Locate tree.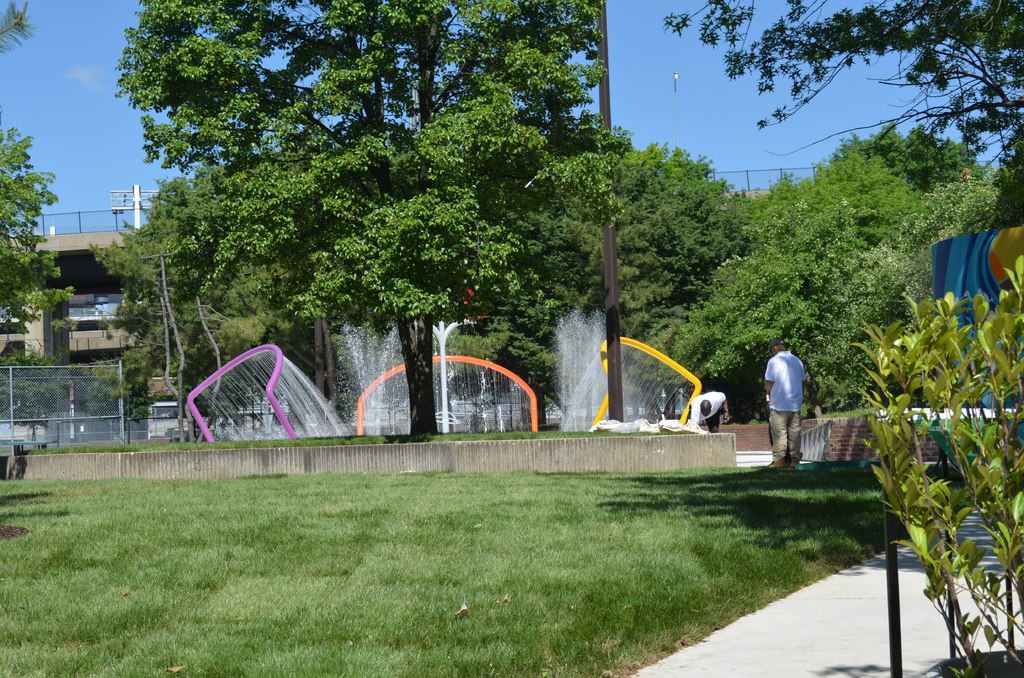
Bounding box: rect(586, 231, 683, 419).
